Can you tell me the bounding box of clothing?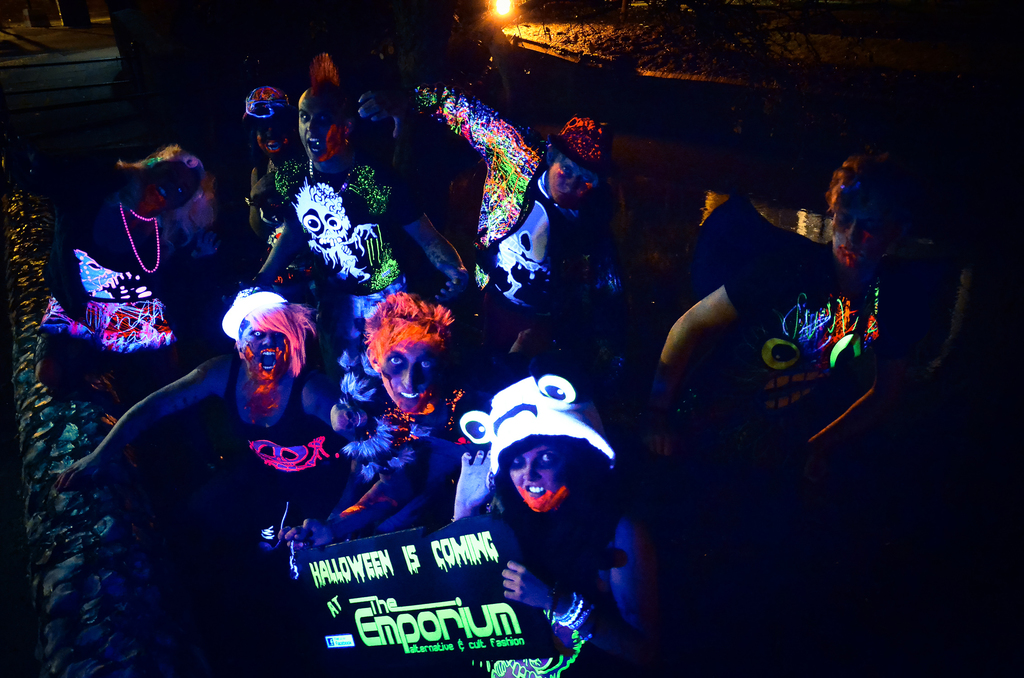
bbox(208, 348, 328, 563).
